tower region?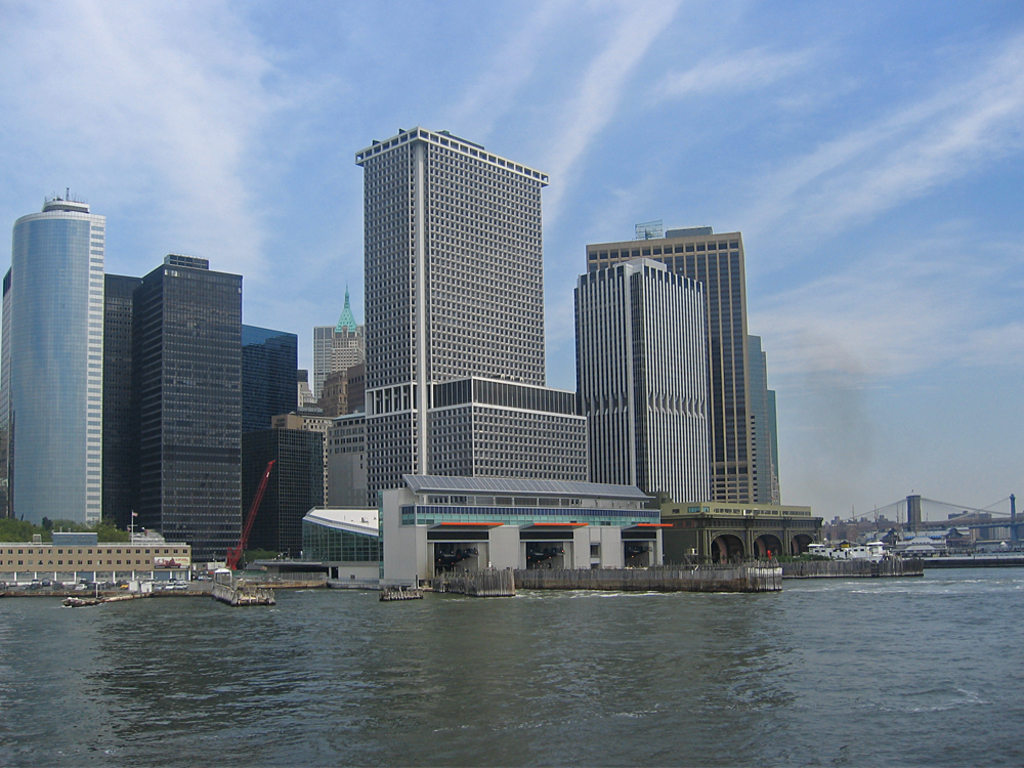
rect(136, 252, 240, 553)
